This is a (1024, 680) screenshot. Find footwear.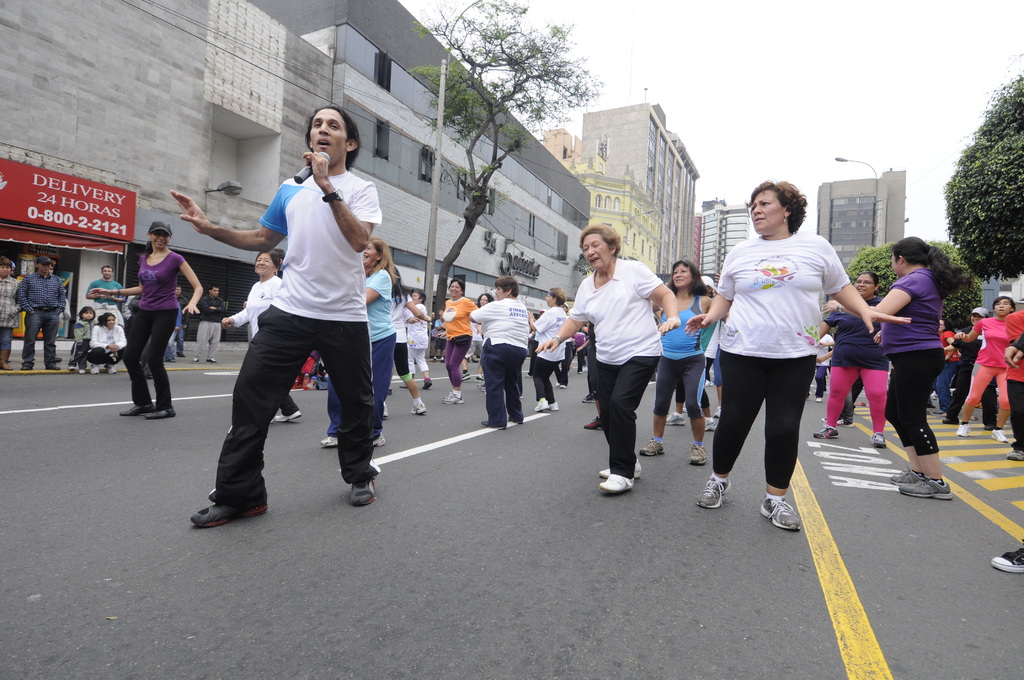
Bounding box: {"x1": 821, "y1": 417, "x2": 826, "y2": 423}.
